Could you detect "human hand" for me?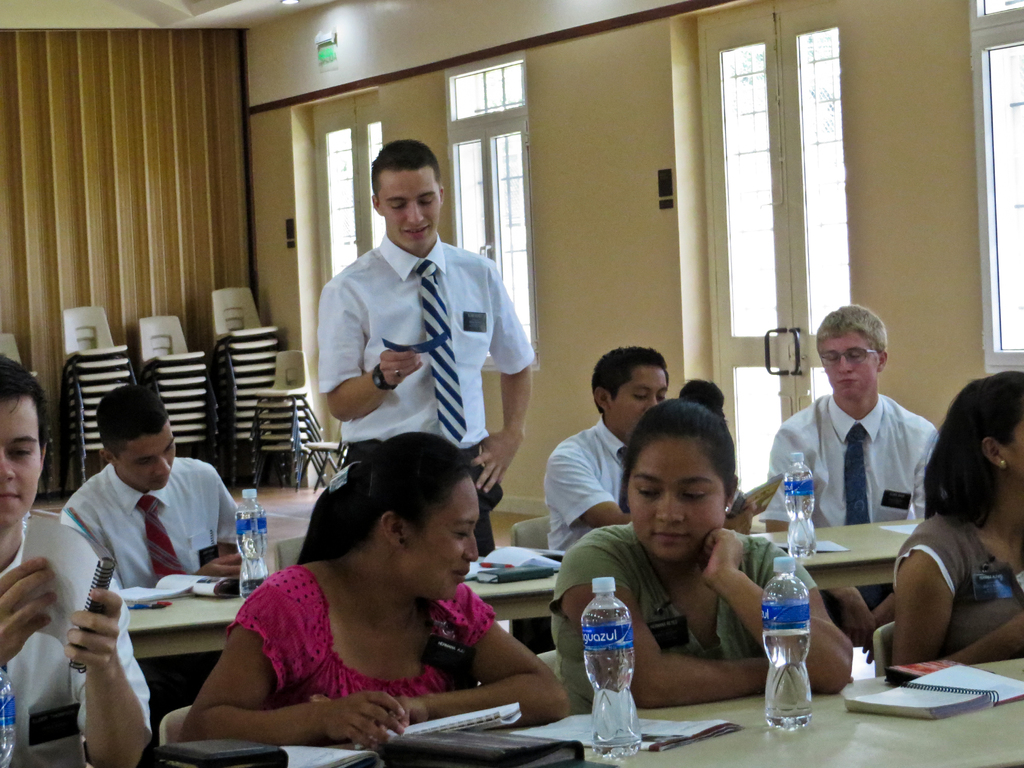
Detection result: (386,691,428,726).
